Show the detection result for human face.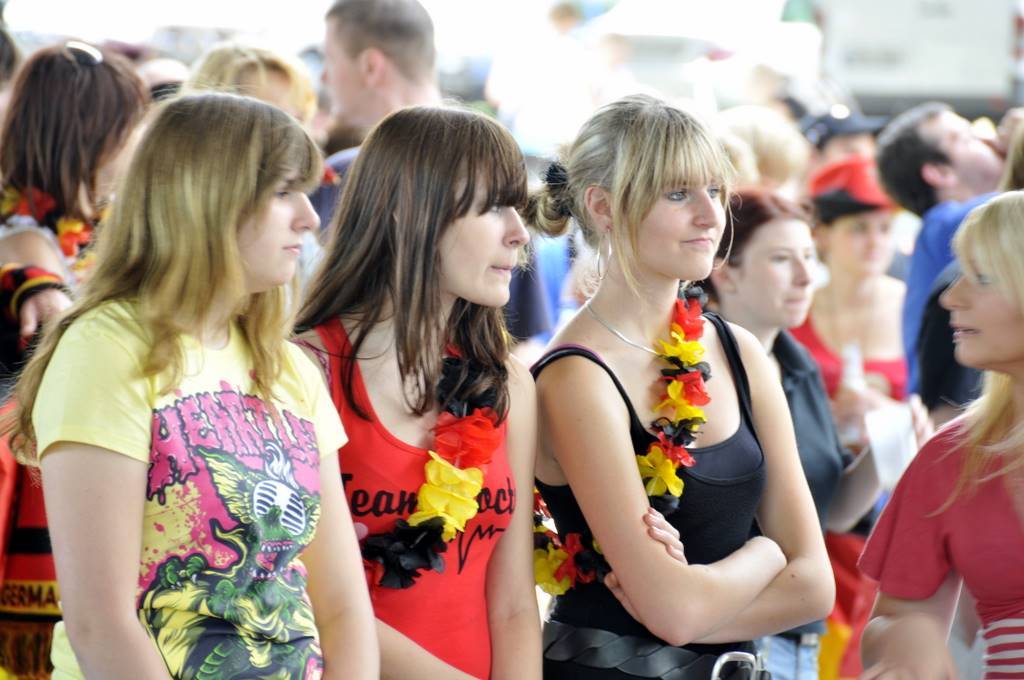
102:138:130:178.
